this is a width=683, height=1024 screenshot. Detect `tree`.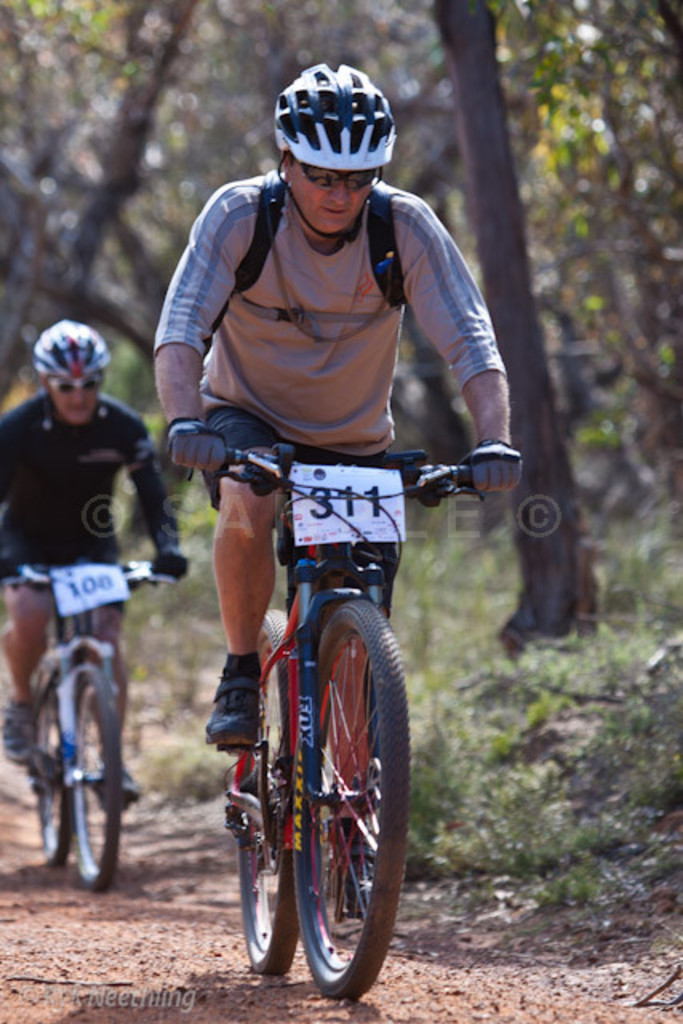
(left=422, top=0, right=593, bottom=650).
